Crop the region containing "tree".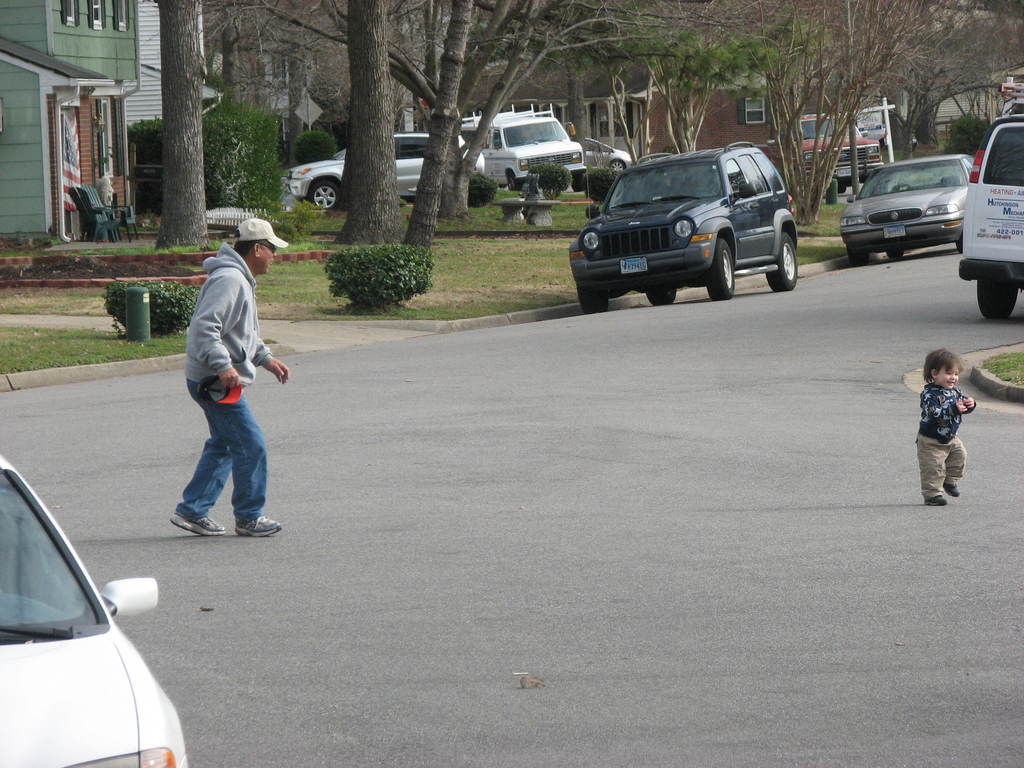
Crop region: [left=108, top=0, right=222, bottom=259].
